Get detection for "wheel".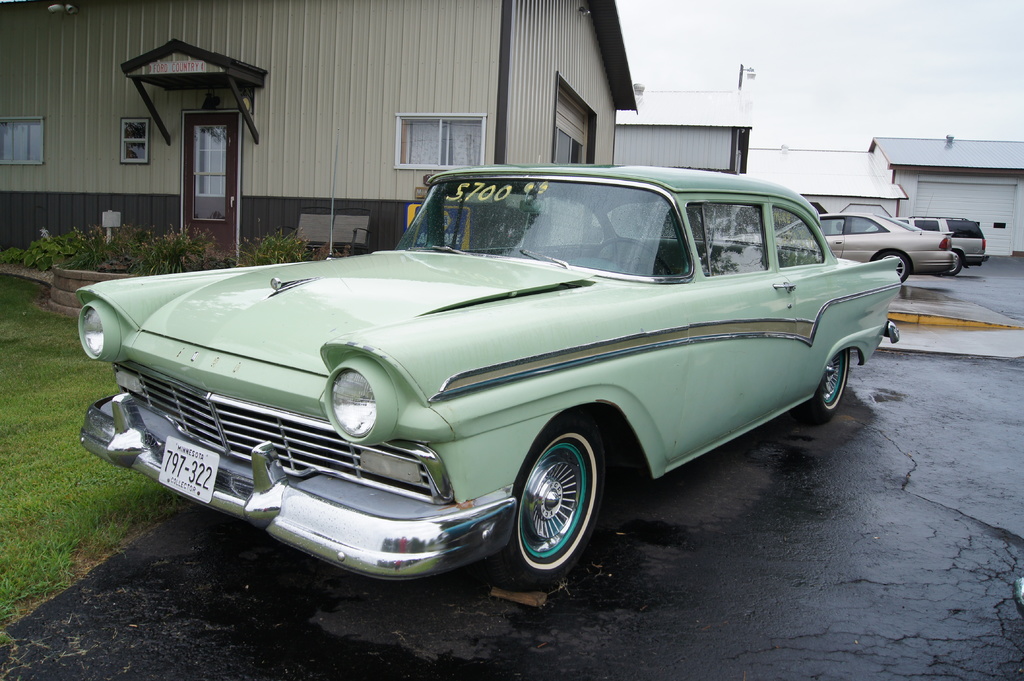
Detection: (591, 237, 671, 276).
